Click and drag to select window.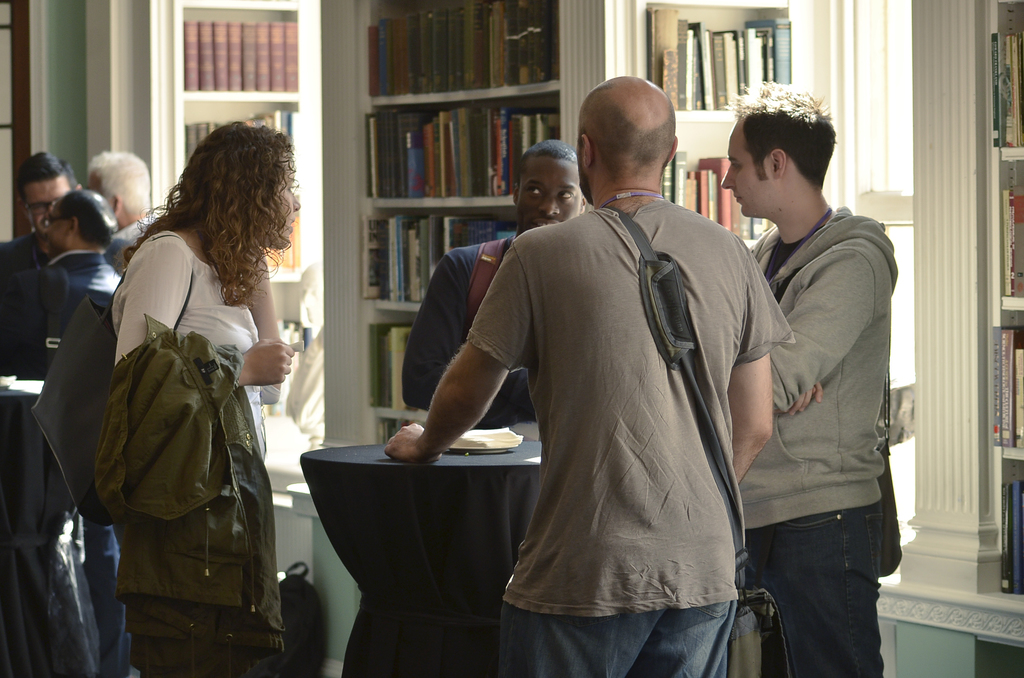
Selection: {"x1": 0, "y1": 0, "x2": 28, "y2": 255}.
